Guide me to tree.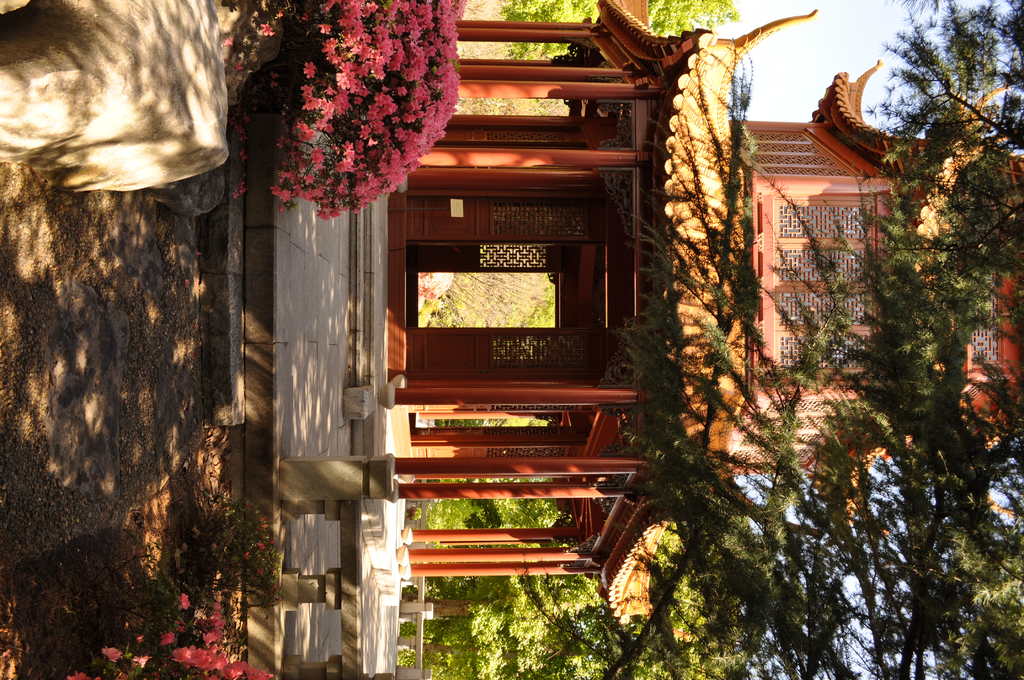
Guidance: {"x1": 401, "y1": 576, "x2": 598, "y2": 633}.
